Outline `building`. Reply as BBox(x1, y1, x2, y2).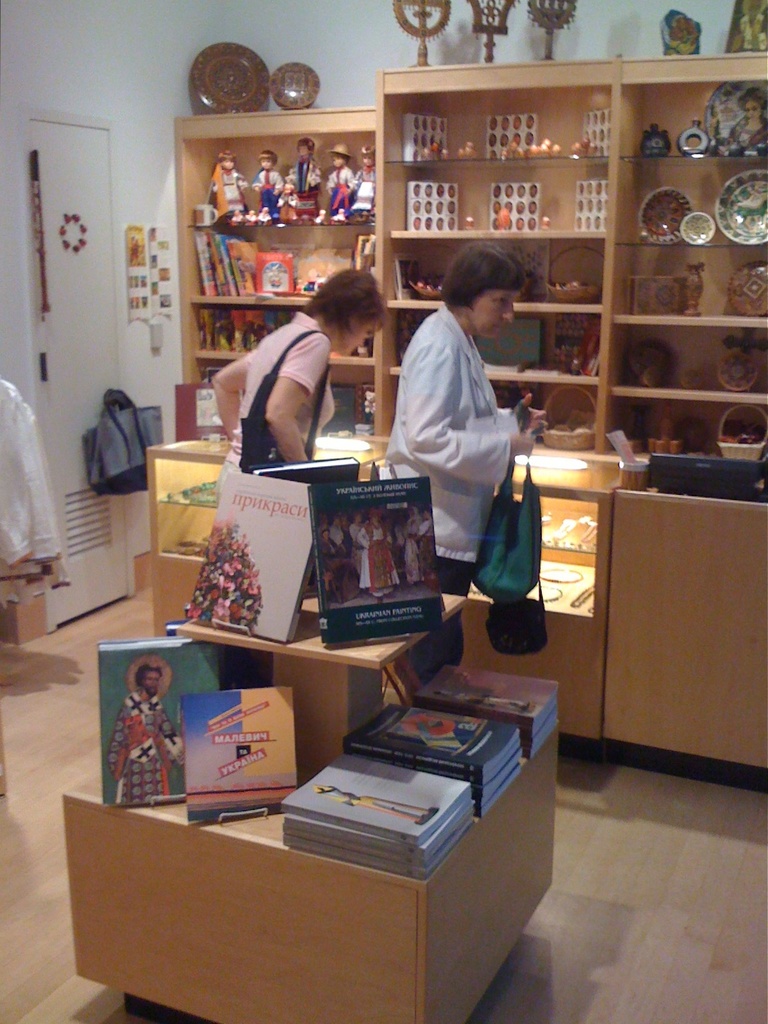
BBox(0, 0, 767, 1023).
